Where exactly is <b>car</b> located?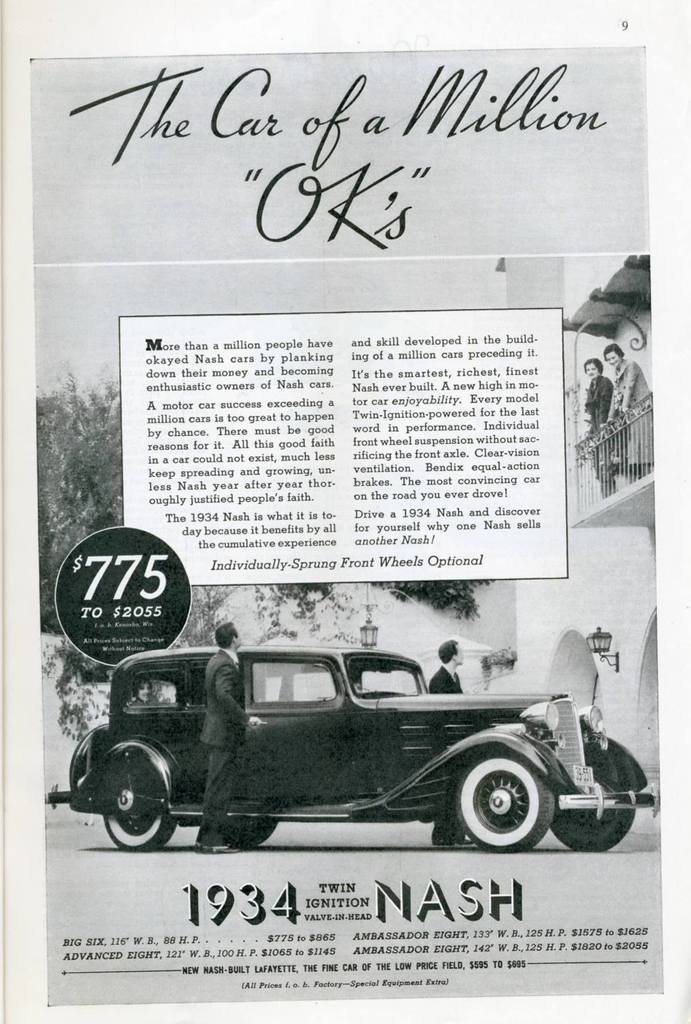
Its bounding box is <bbox>48, 645, 655, 850</bbox>.
